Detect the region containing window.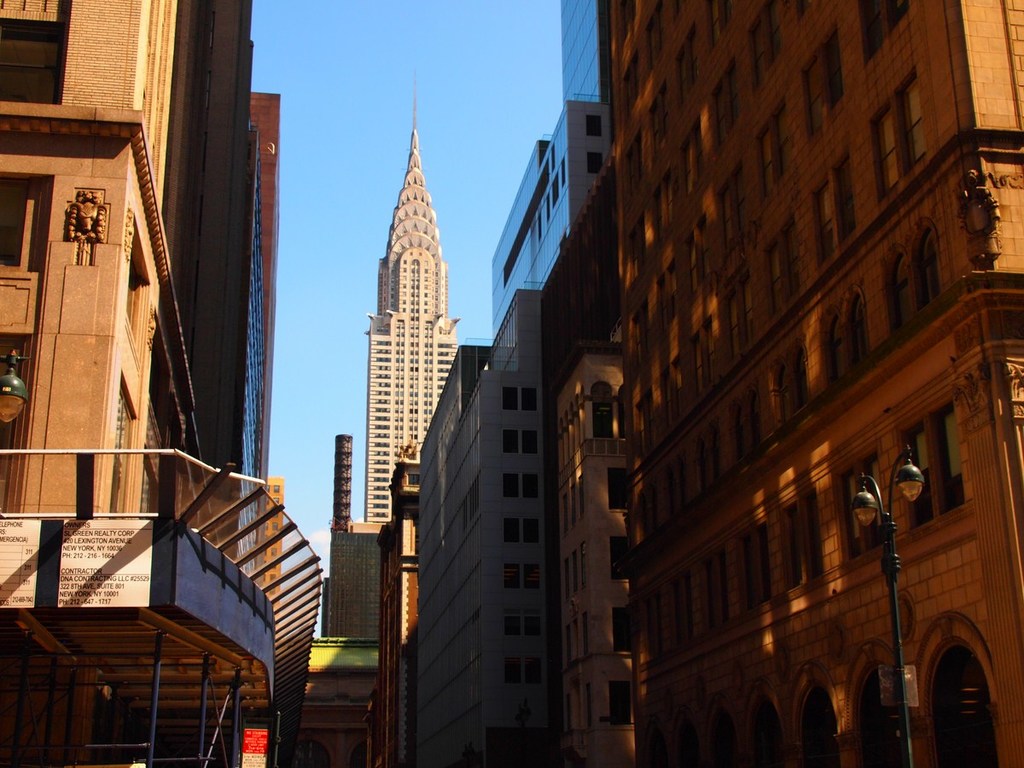
{"x1": 523, "y1": 614, "x2": 541, "y2": 639}.
